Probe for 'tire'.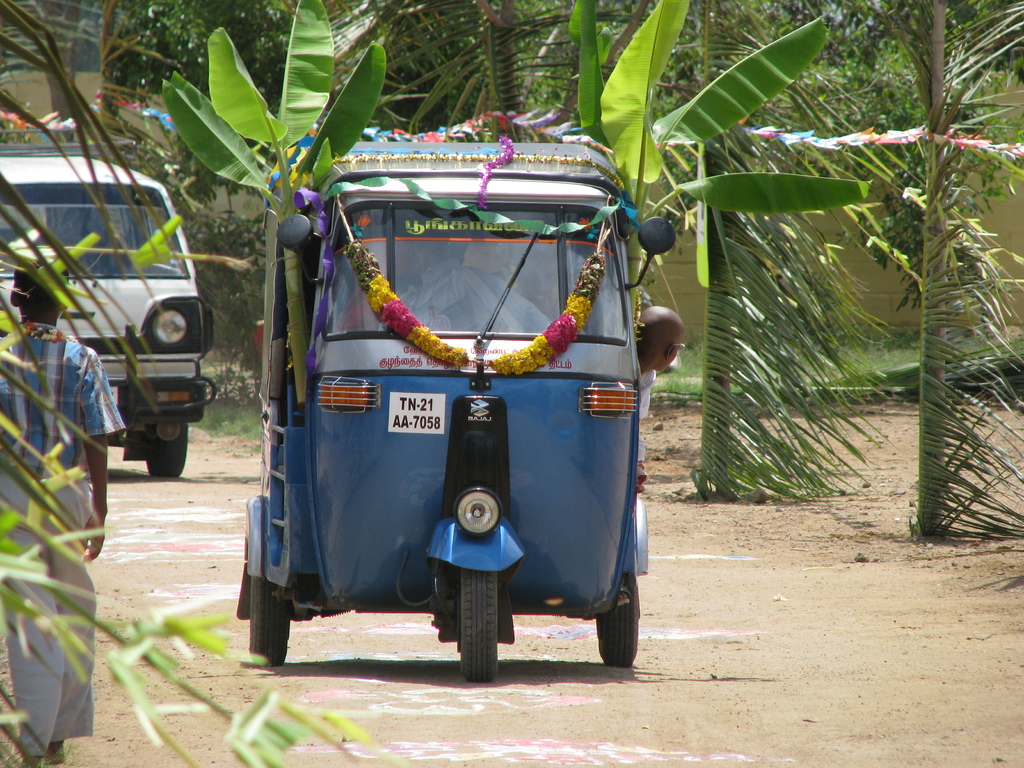
Probe result: bbox=[598, 572, 641, 671].
